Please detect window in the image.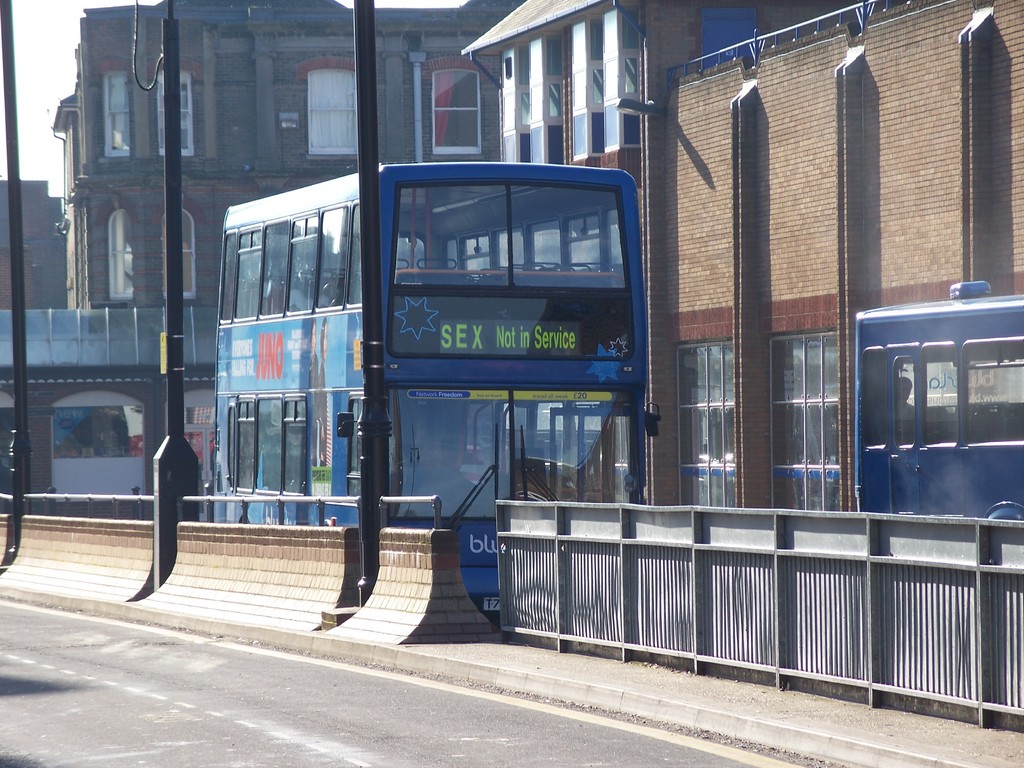
pyautogui.locateOnScreen(162, 207, 199, 296).
